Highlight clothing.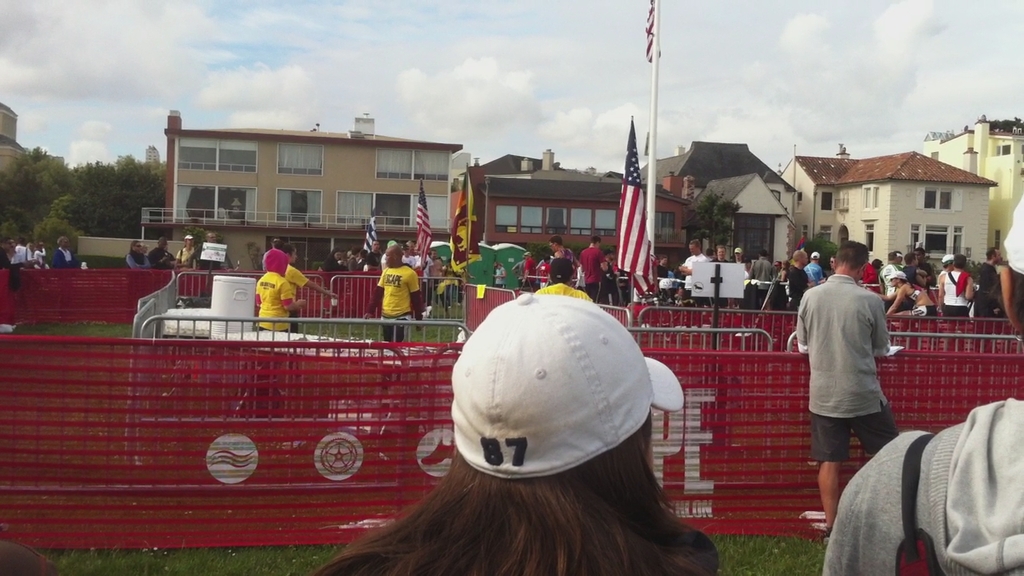
Highlighted region: detection(50, 246, 90, 269).
